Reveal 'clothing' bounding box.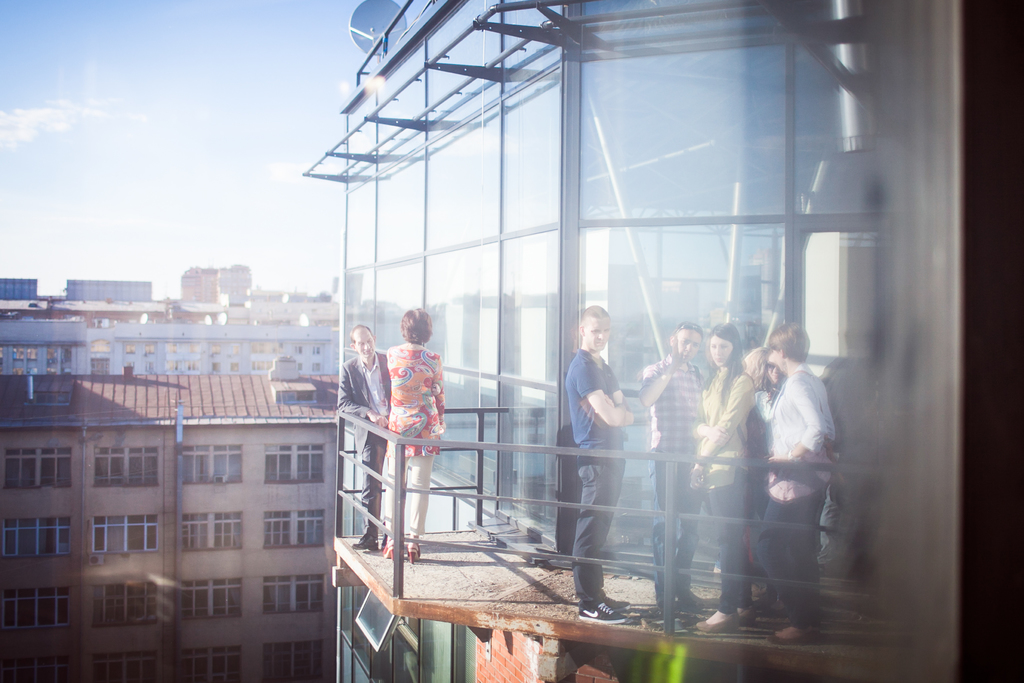
Revealed: box(636, 350, 708, 609).
